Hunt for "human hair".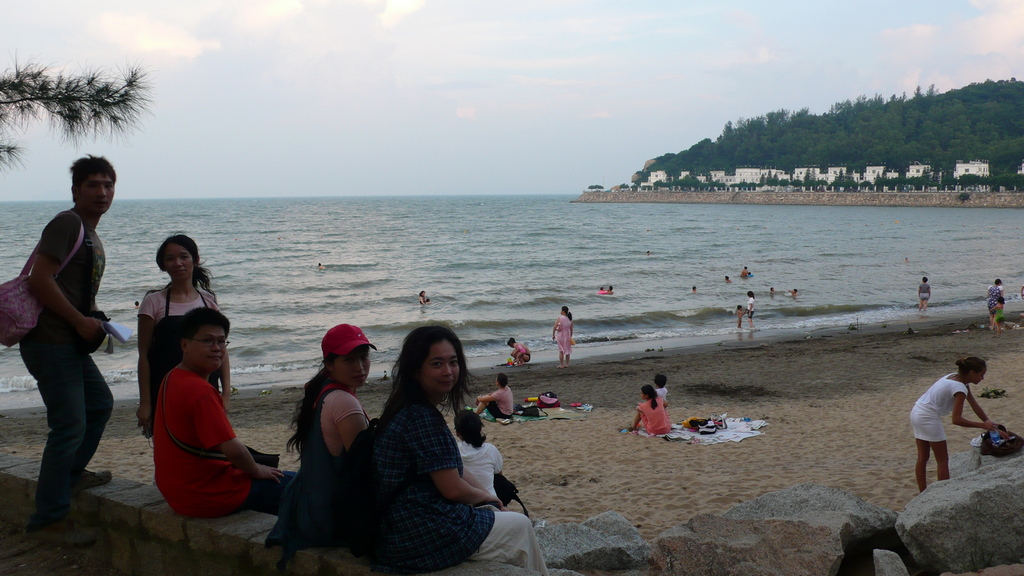
Hunted down at box(136, 298, 137, 305).
